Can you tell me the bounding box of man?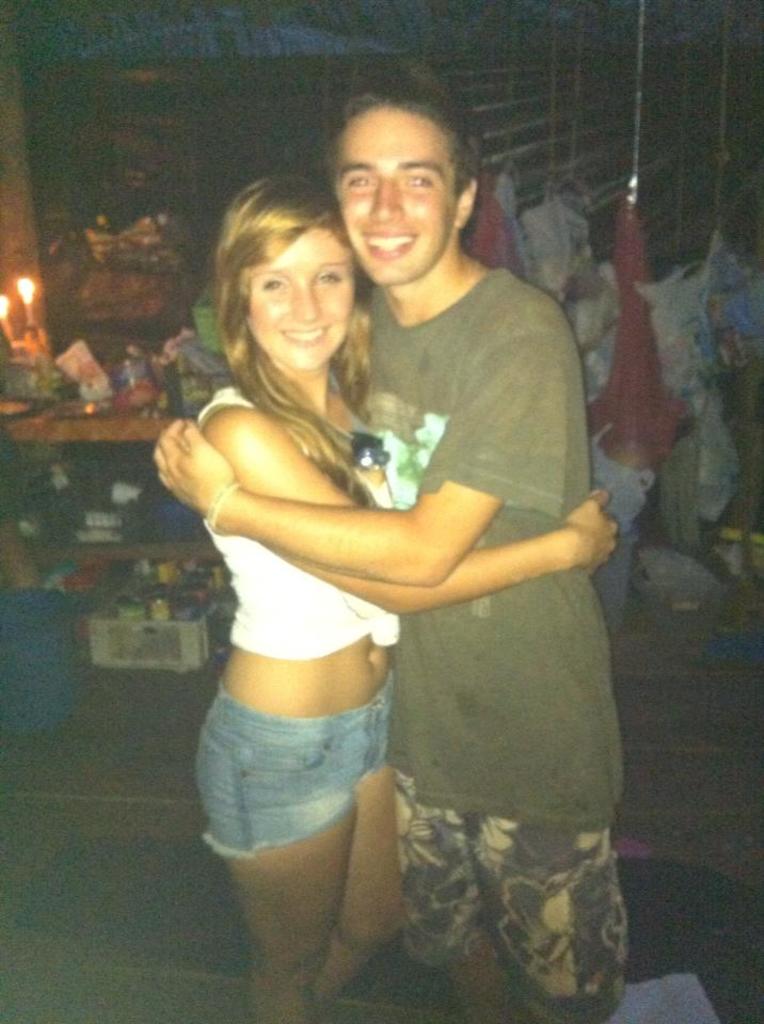
<box>152,66,634,1020</box>.
